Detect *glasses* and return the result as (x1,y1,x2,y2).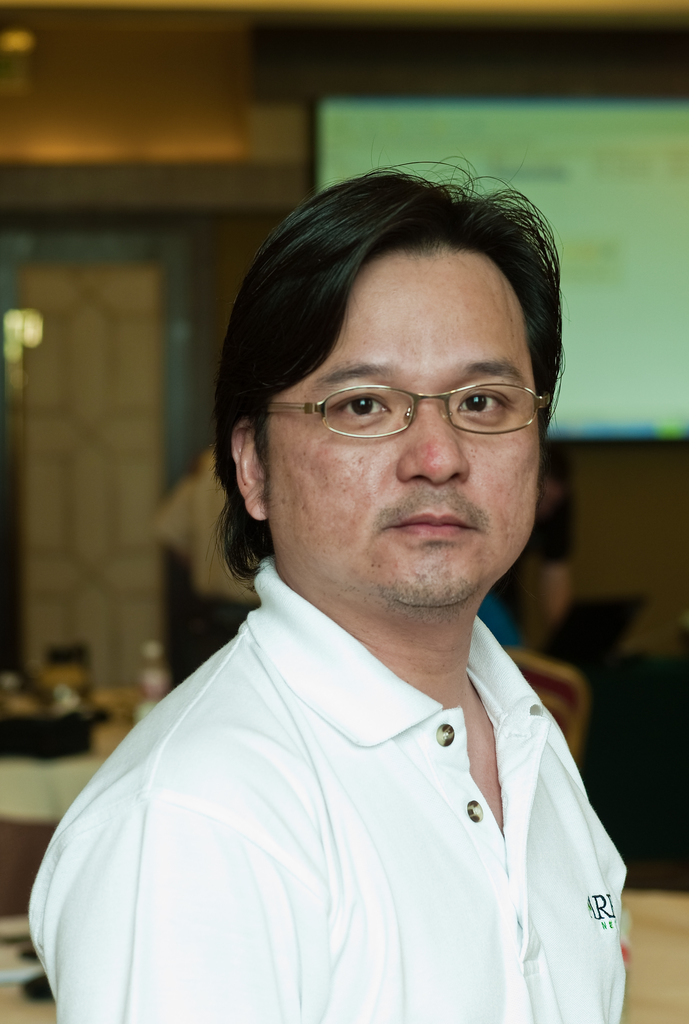
(269,355,554,440).
